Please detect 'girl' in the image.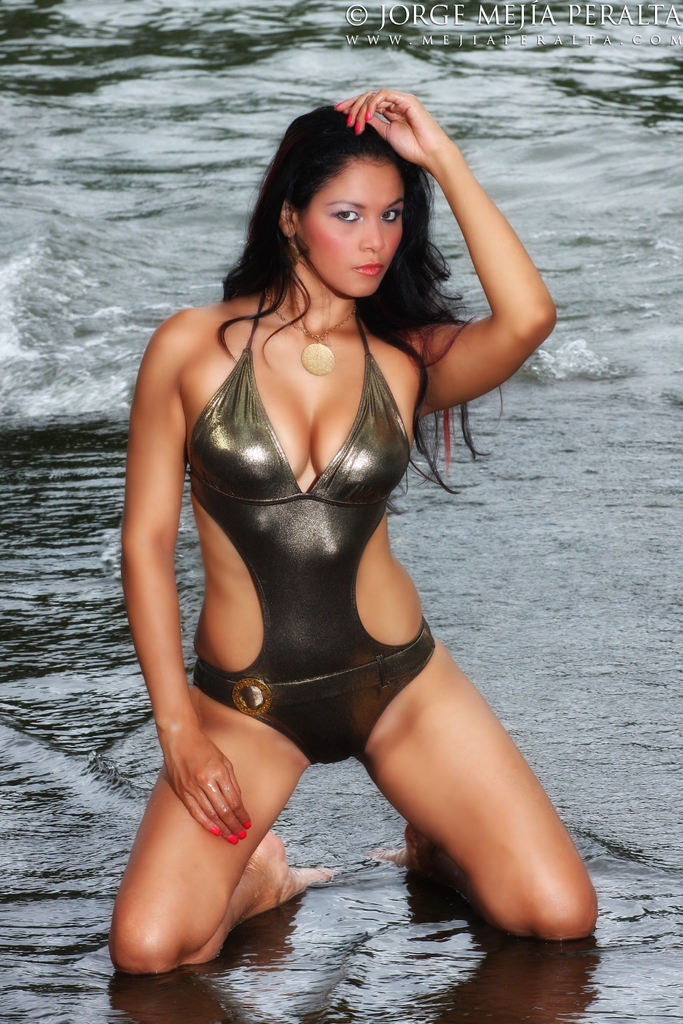
l=102, t=85, r=602, b=982.
